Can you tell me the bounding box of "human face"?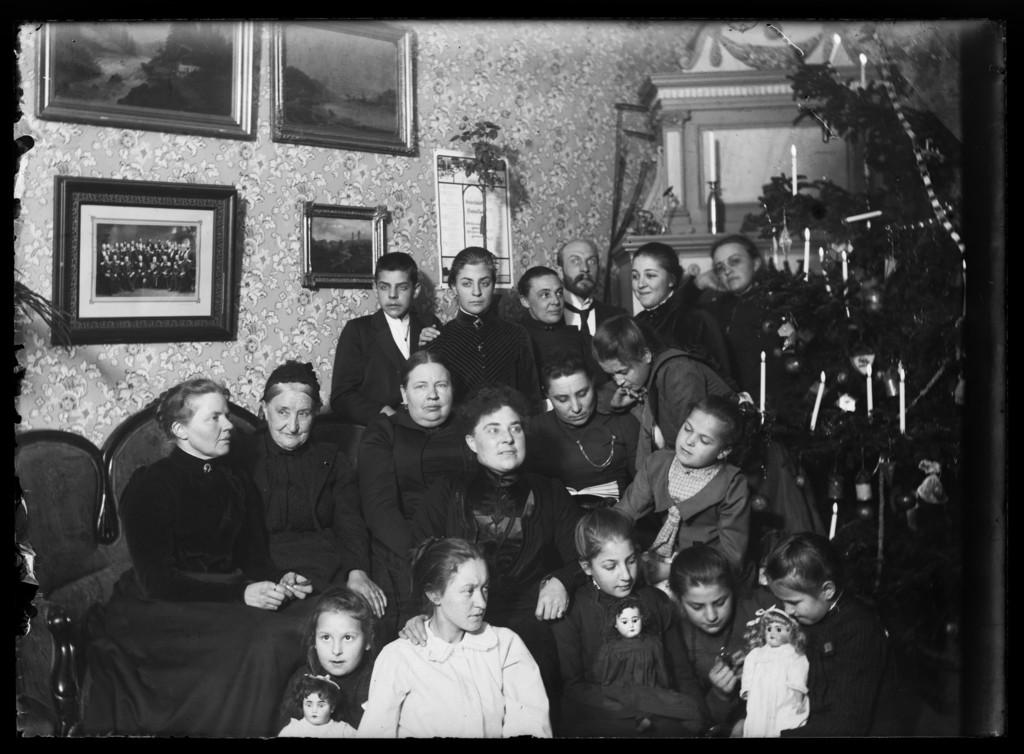
(x1=561, y1=243, x2=600, y2=293).
